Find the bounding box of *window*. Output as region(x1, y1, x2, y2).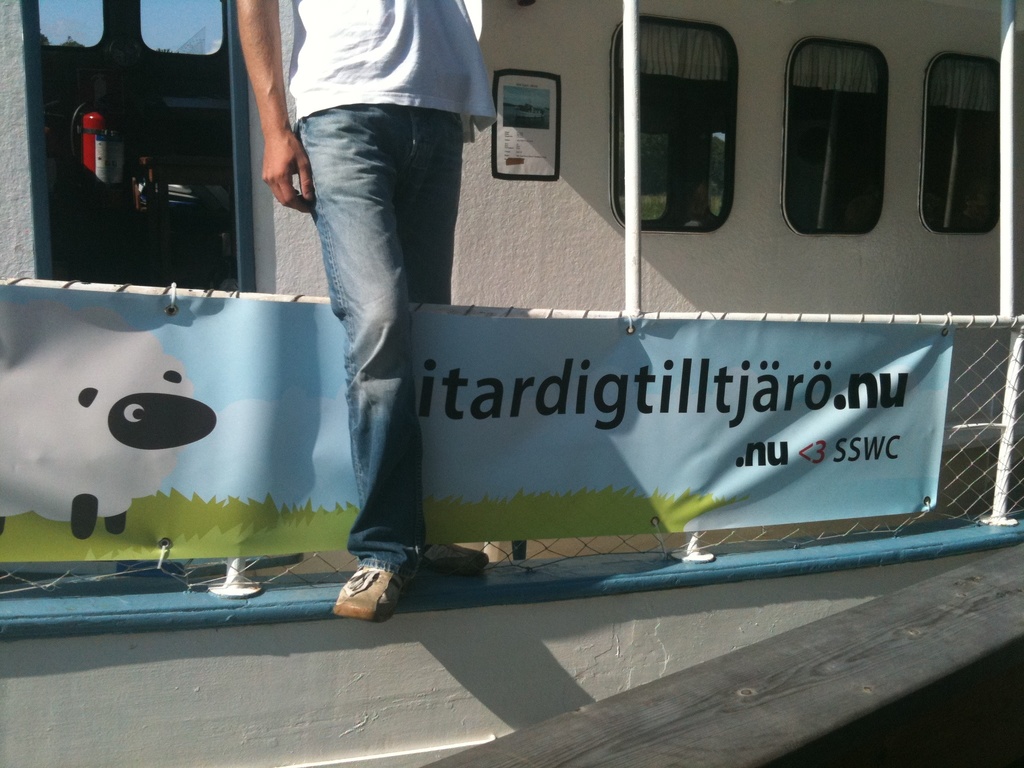
region(927, 55, 998, 239).
